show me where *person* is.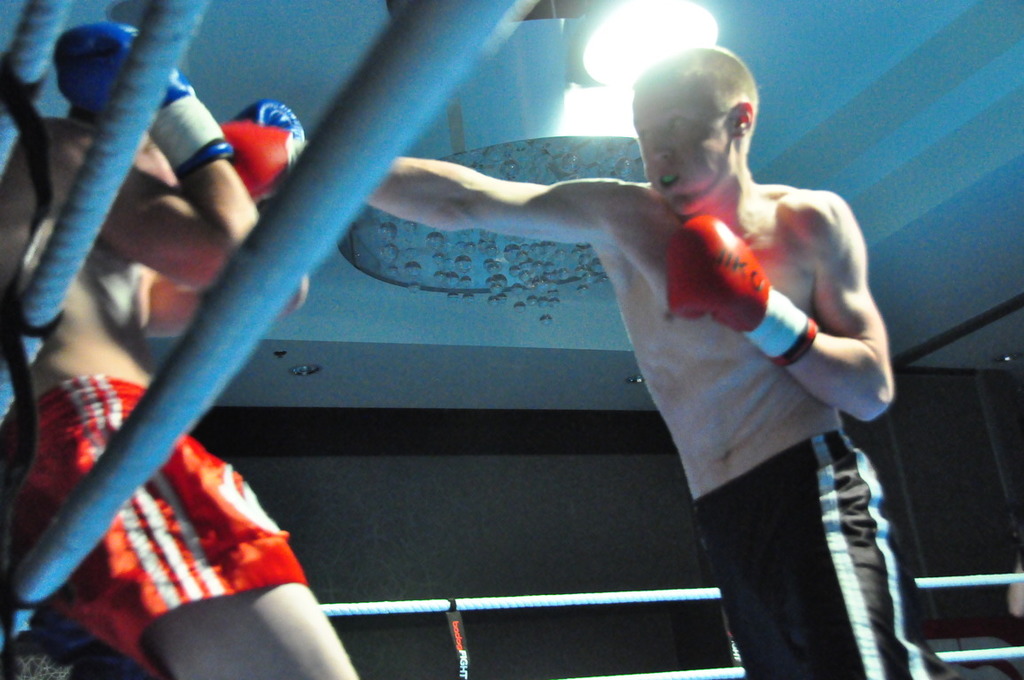
*person* is at locate(0, 11, 366, 679).
